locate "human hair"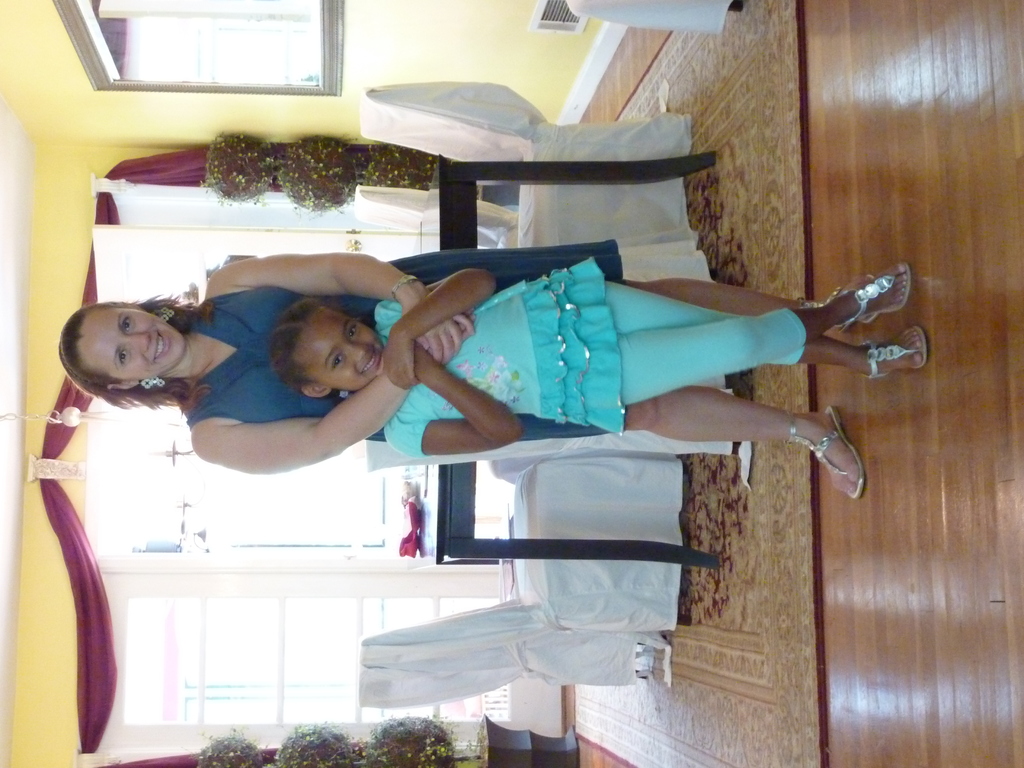
<bbox>52, 295, 226, 415</bbox>
